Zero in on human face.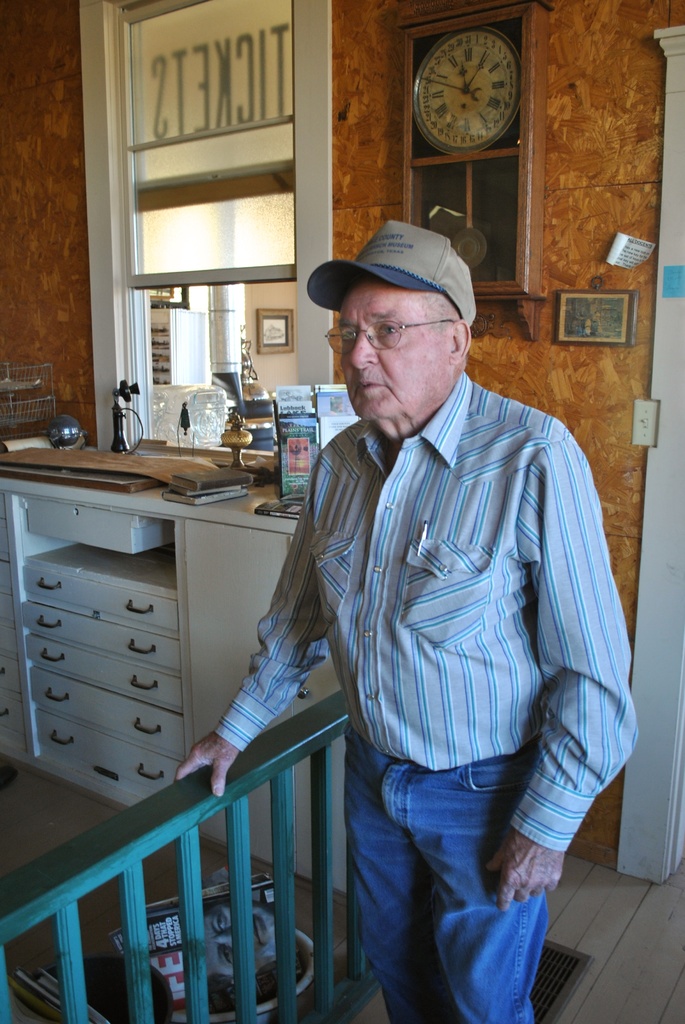
Zeroed in: select_region(334, 279, 446, 416).
